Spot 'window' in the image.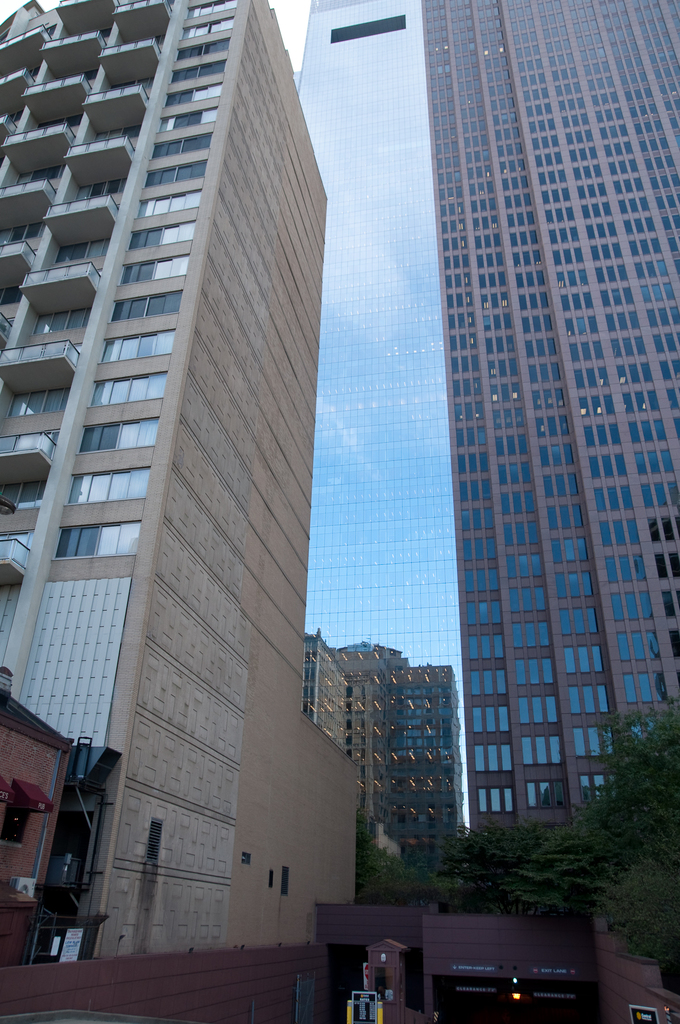
'window' found at (left=137, top=188, right=204, bottom=223).
